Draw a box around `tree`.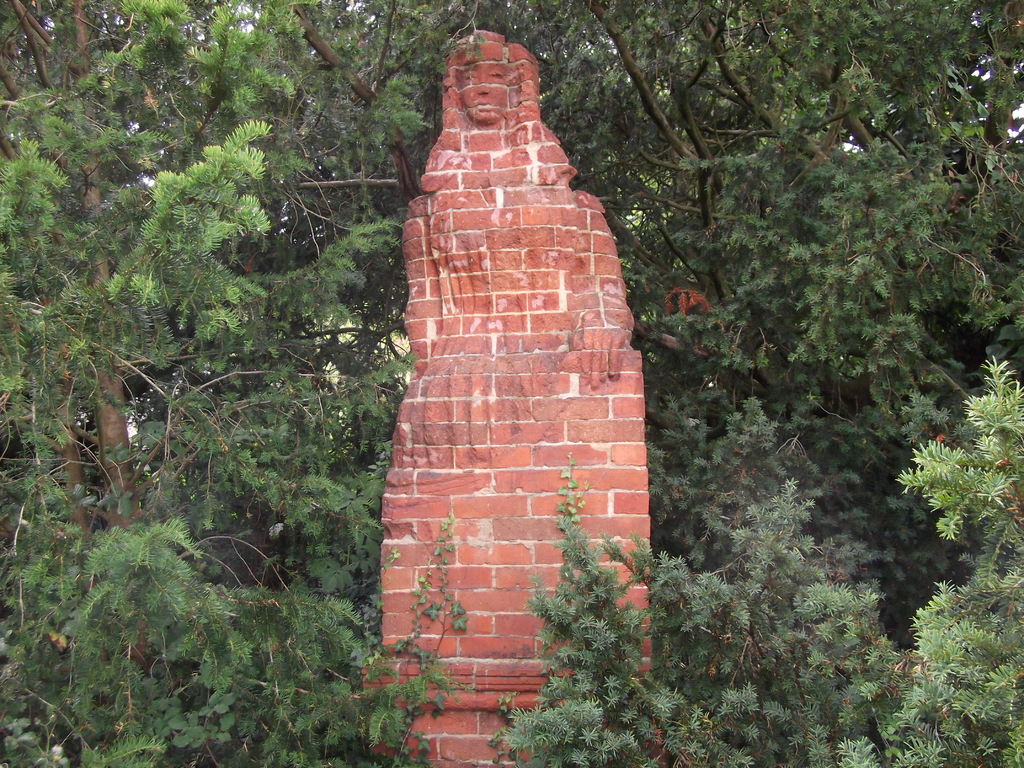
l=248, t=0, r=630, b=481.
